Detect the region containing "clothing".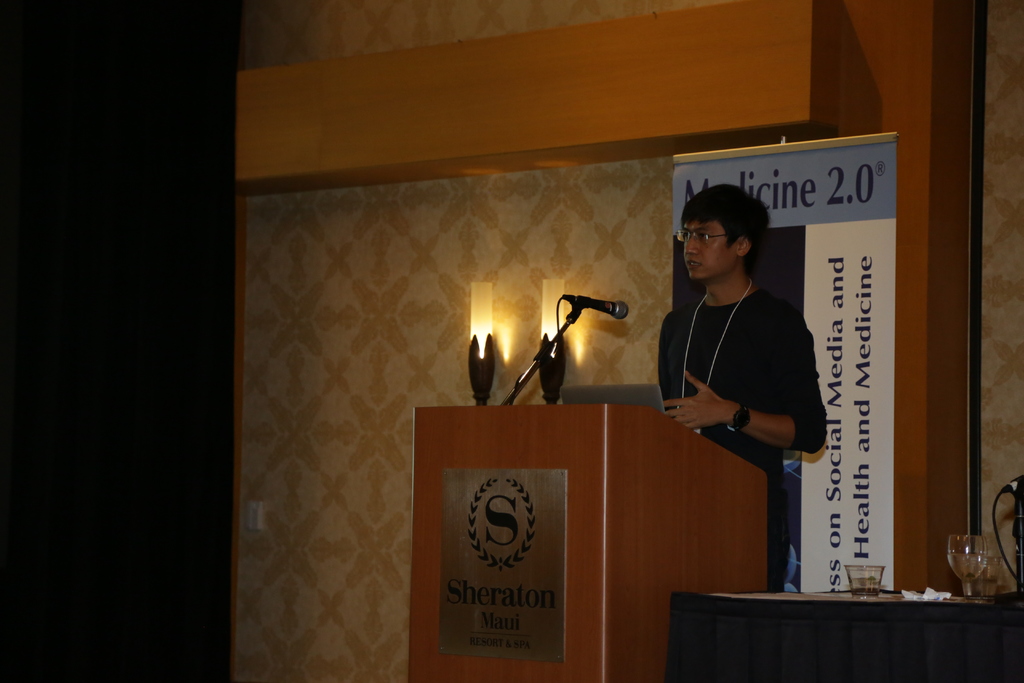
select_region(657, 286, 826, 587).
